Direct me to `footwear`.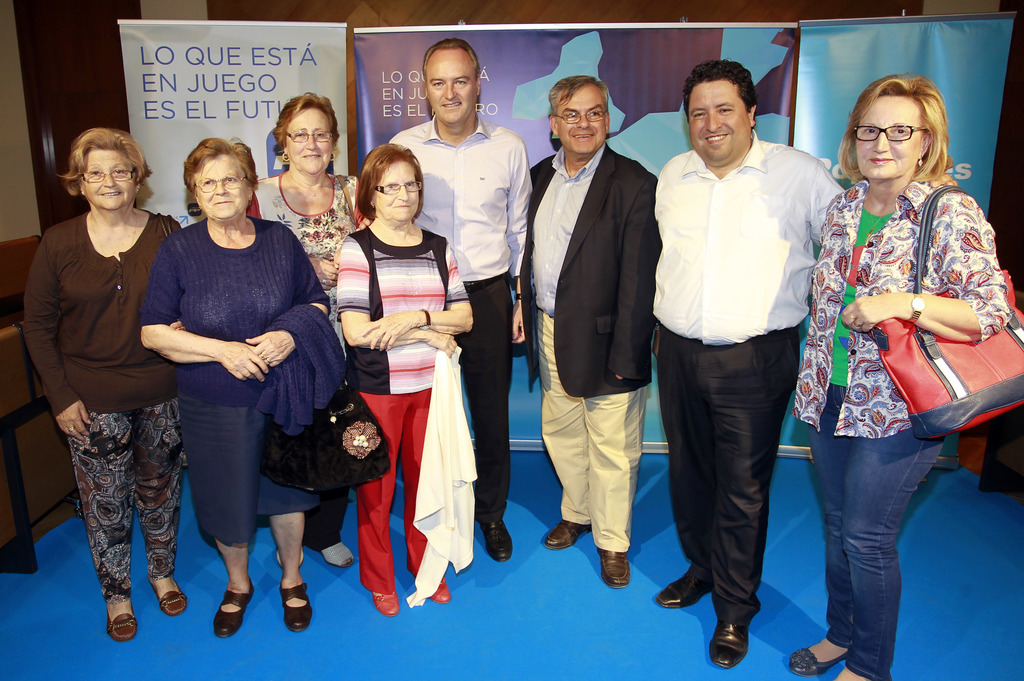
Direction: locate(318, 538, 356, 574).
